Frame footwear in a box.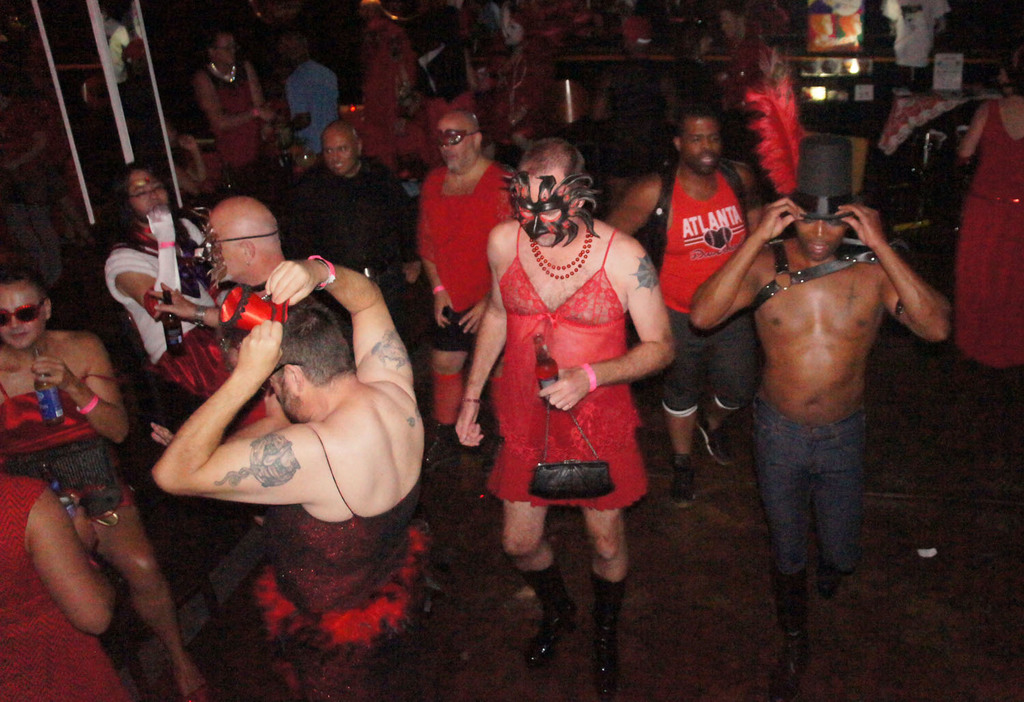
(668,458,697,508).
